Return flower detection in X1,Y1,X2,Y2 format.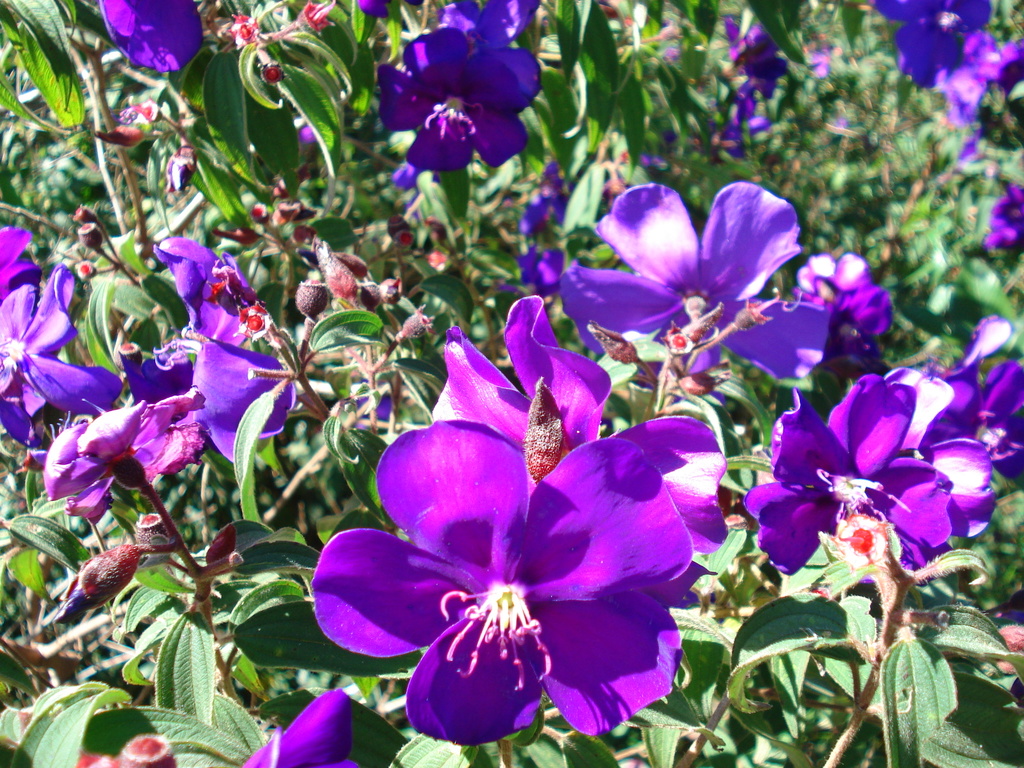
930,316,1023,463.
